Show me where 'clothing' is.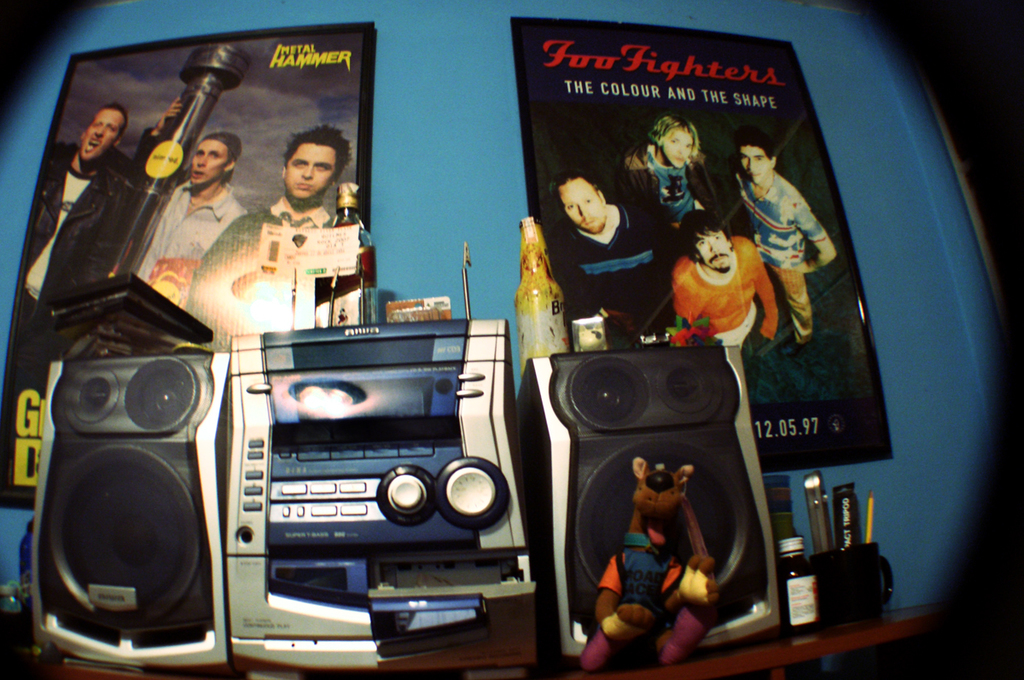
'clothing' is at 8, 149, 131, 350.
